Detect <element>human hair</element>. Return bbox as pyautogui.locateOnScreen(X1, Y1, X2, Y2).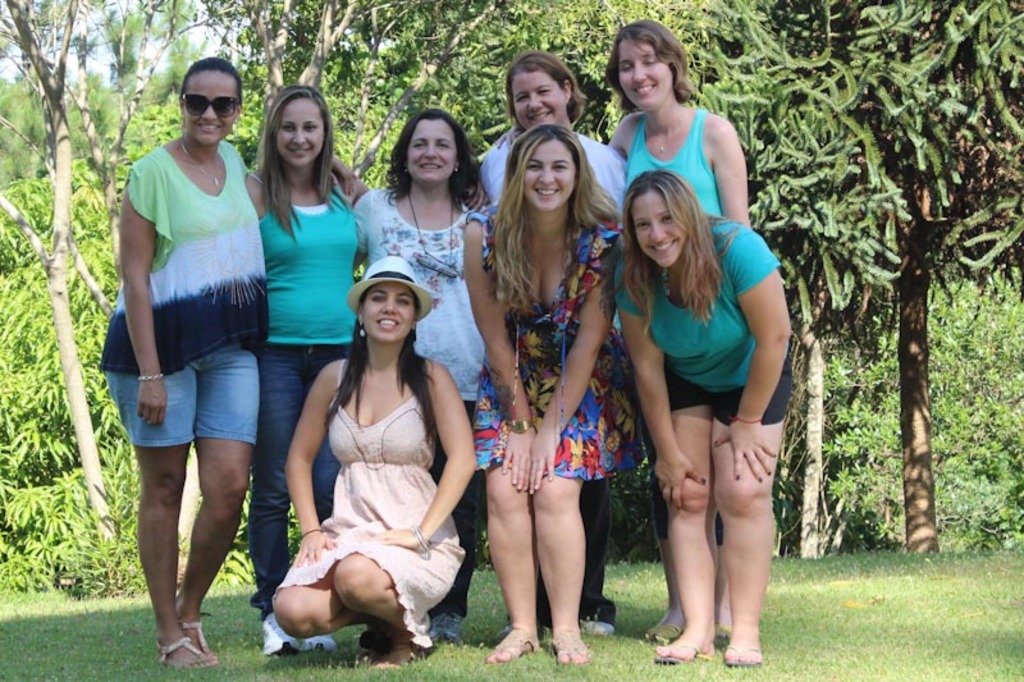
pyautogui.locateOnScreen(173, 55, 246, 99).
